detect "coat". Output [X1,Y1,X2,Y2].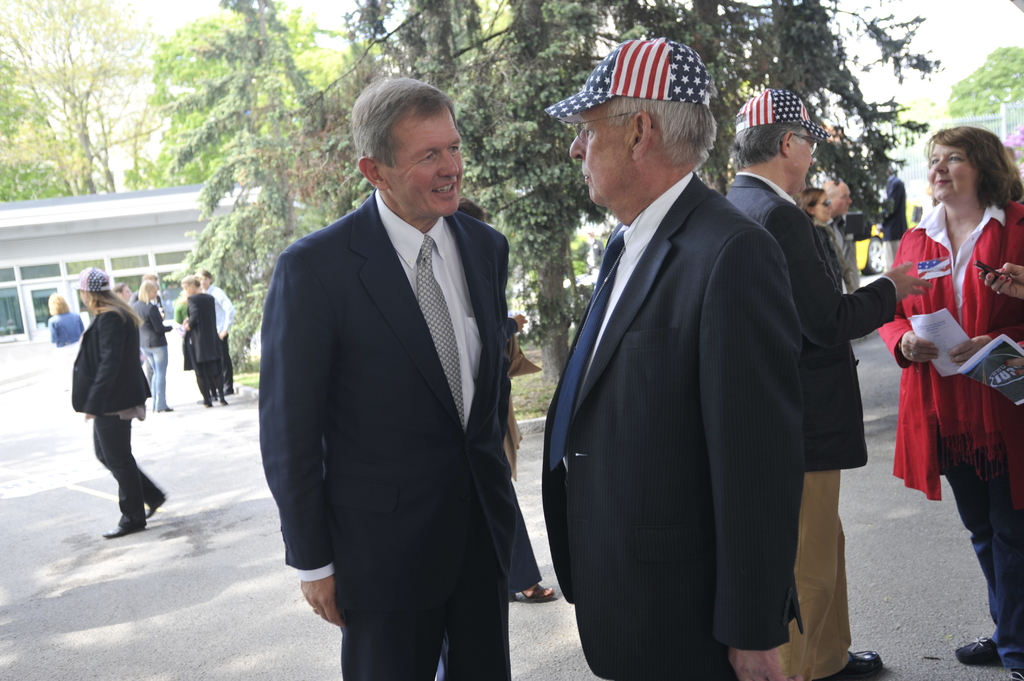
[874,173,909,243].
